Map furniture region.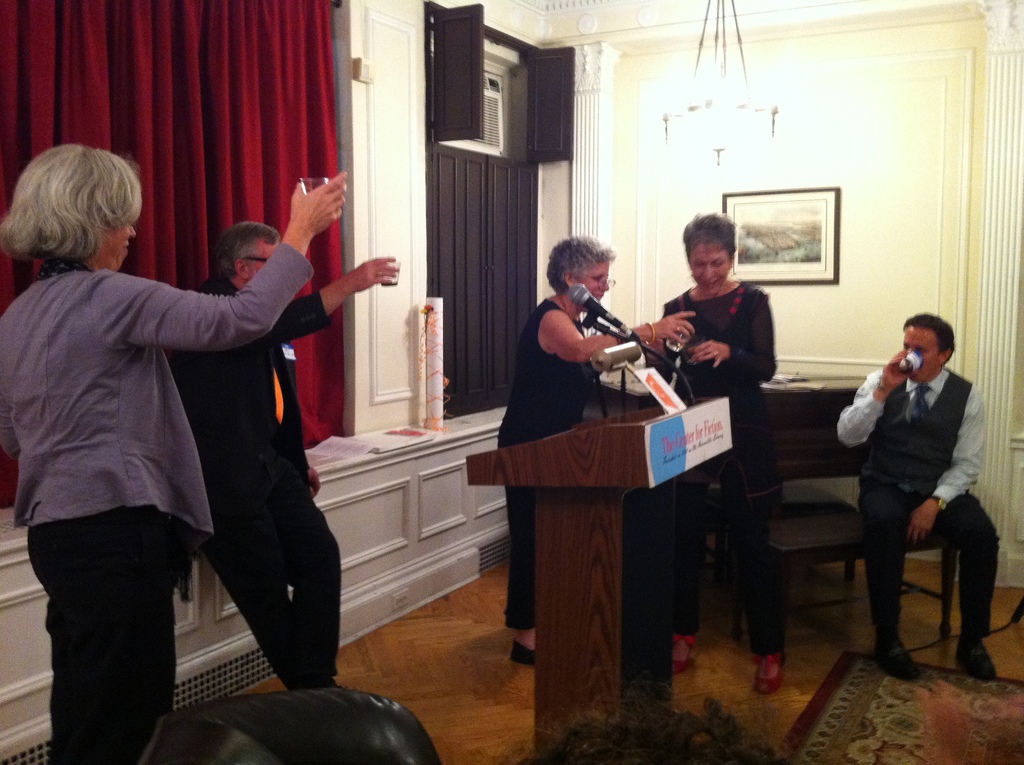
Mapped to BBox(772, 483, 858, 579).
